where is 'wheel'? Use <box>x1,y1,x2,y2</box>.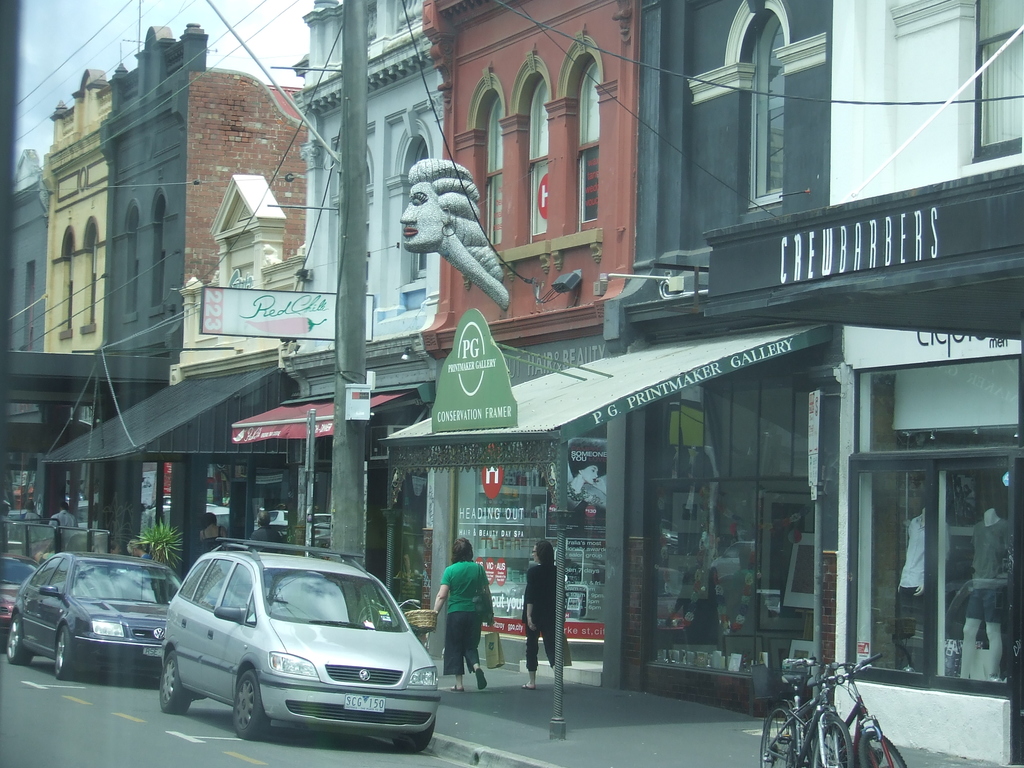
<box>54,625,73,680</box>.
